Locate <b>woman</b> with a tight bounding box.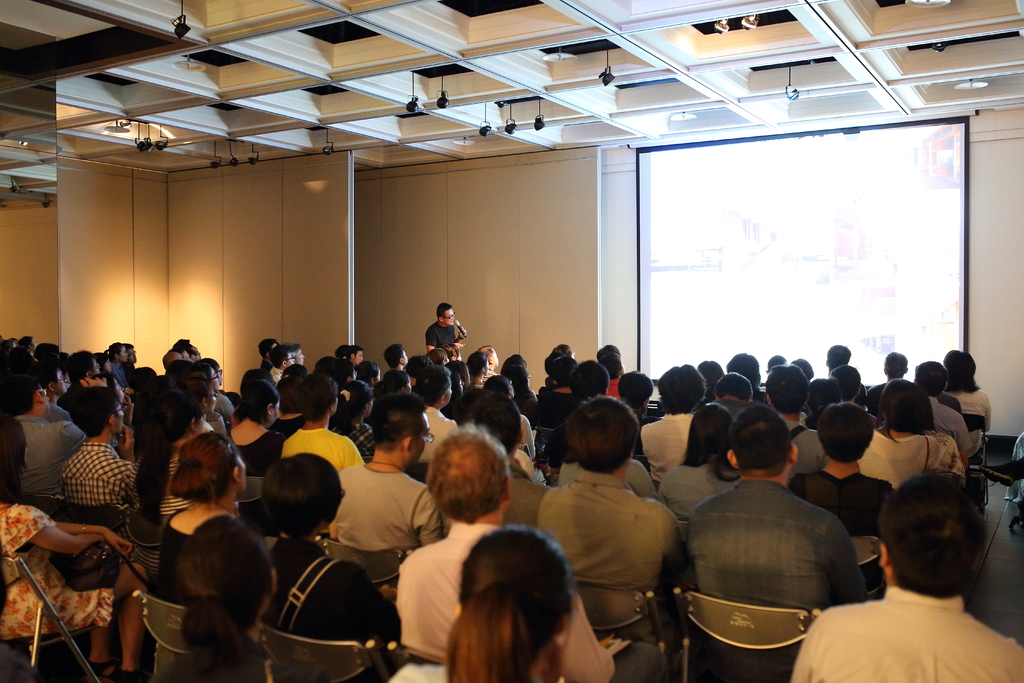
<region>152, 431, 250, 605</region>.
